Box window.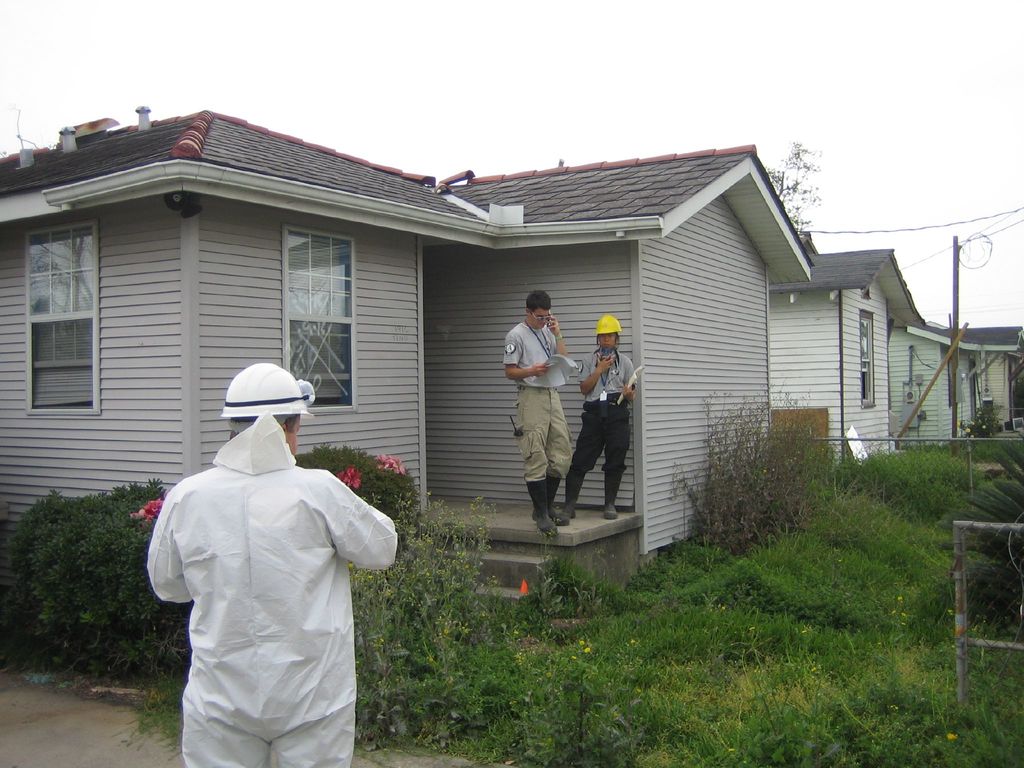
locate(858, 312, 874, 405).
